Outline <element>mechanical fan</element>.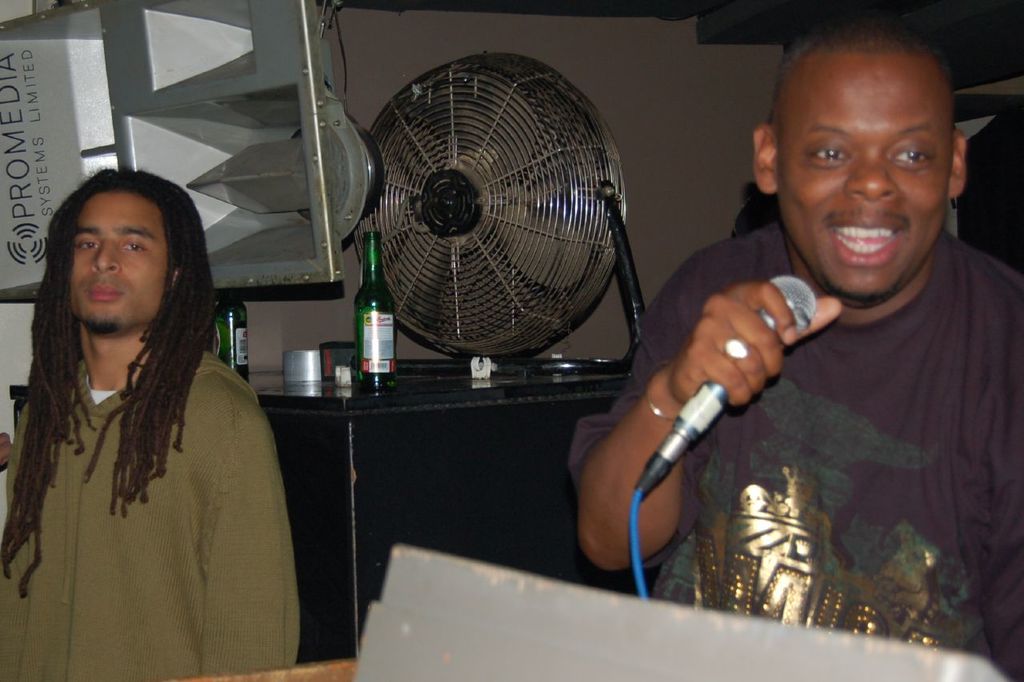
Outline: [x1=350, y1=54, x2=646, y2=373].
